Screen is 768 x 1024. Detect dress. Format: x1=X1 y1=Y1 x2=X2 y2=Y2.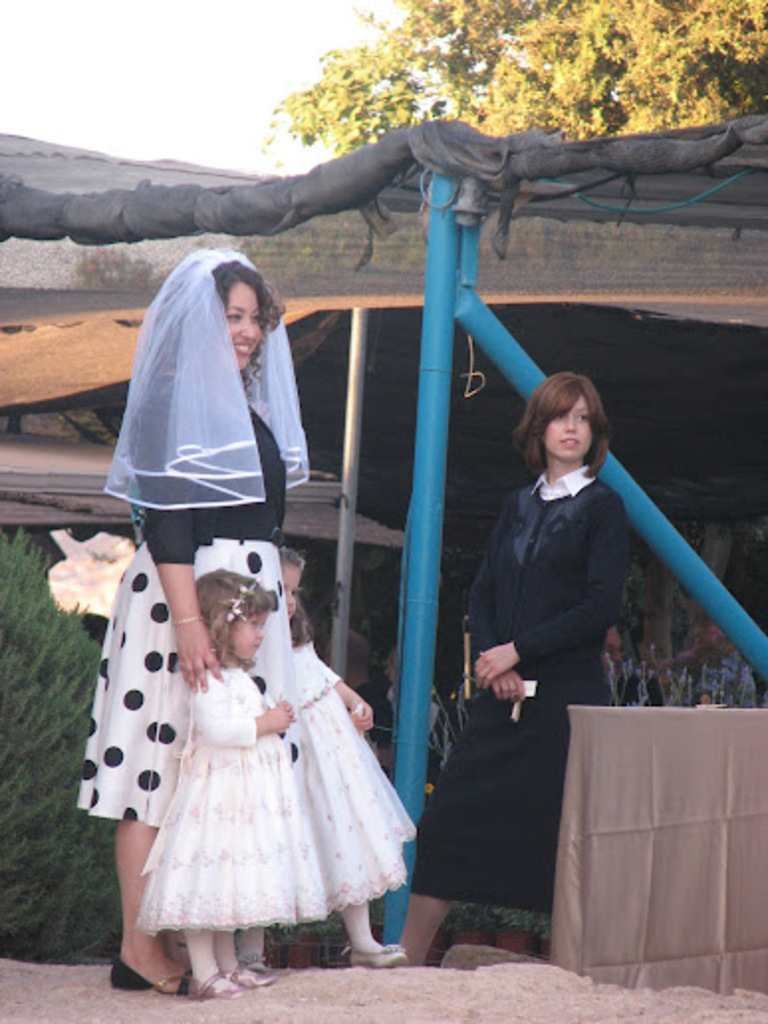
x1=143 y1=667 x2=325 y2=935.
